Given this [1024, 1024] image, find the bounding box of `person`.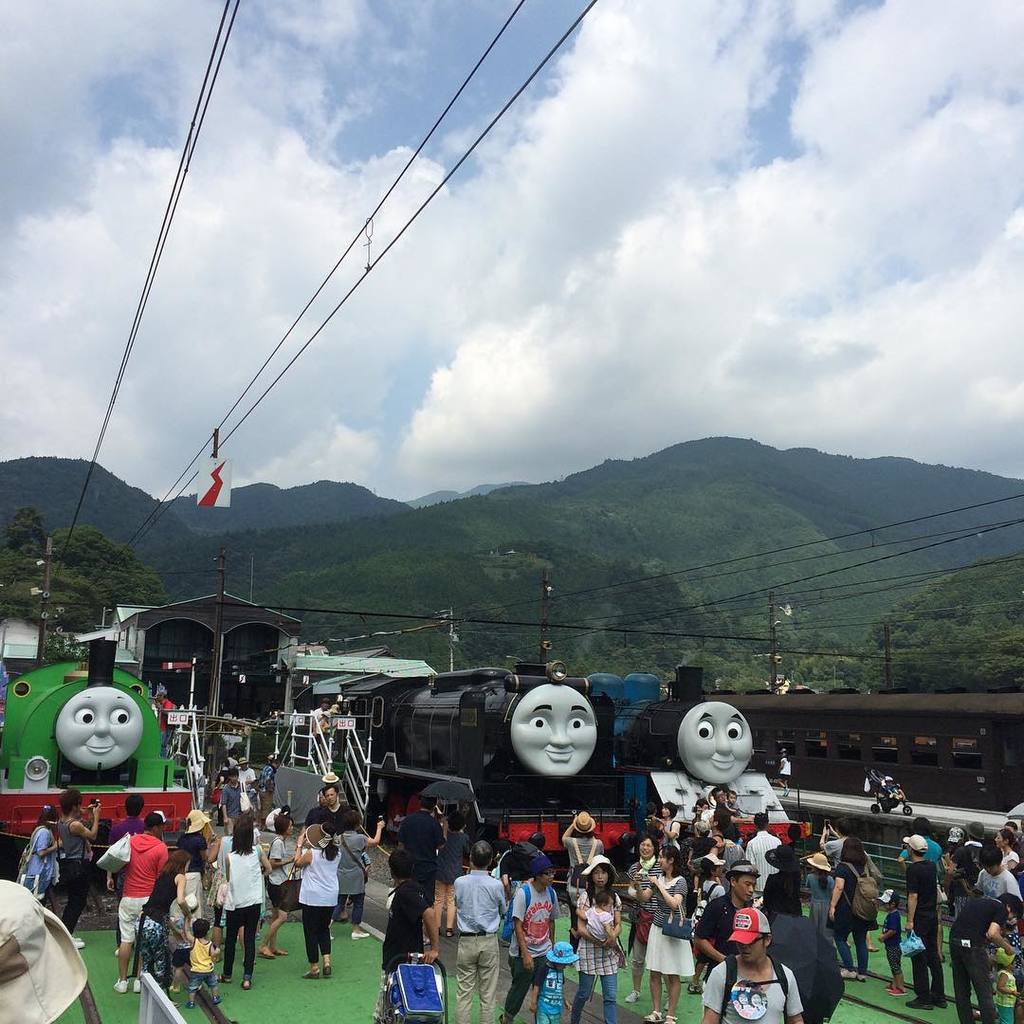
left=13, top=803, right=64, bottom=906.
